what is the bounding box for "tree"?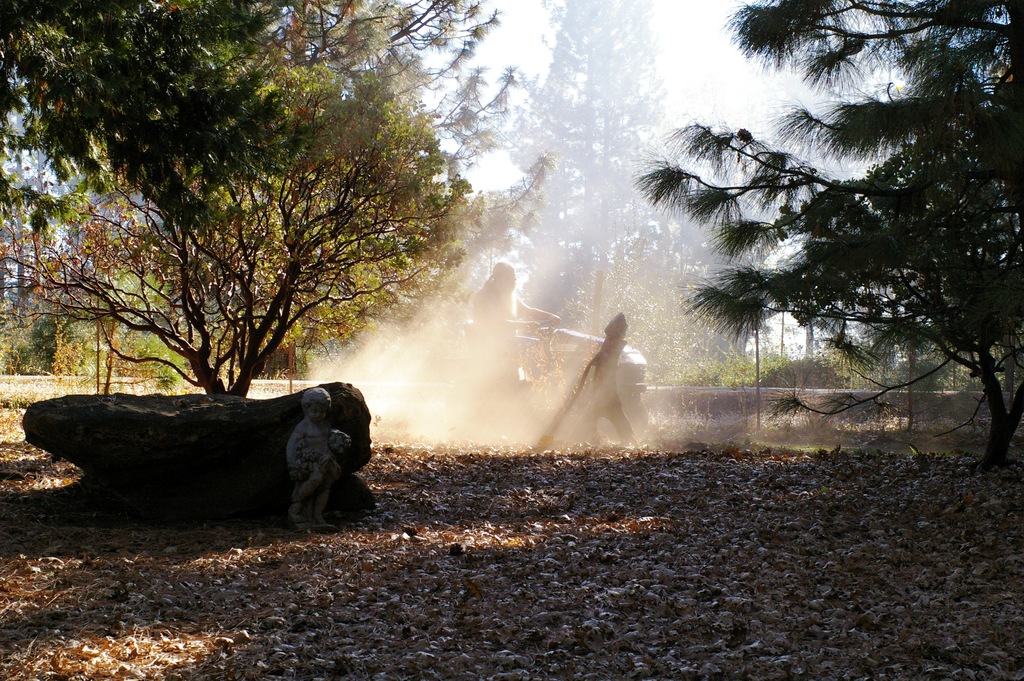
locate(4, 267, 102, 375).
